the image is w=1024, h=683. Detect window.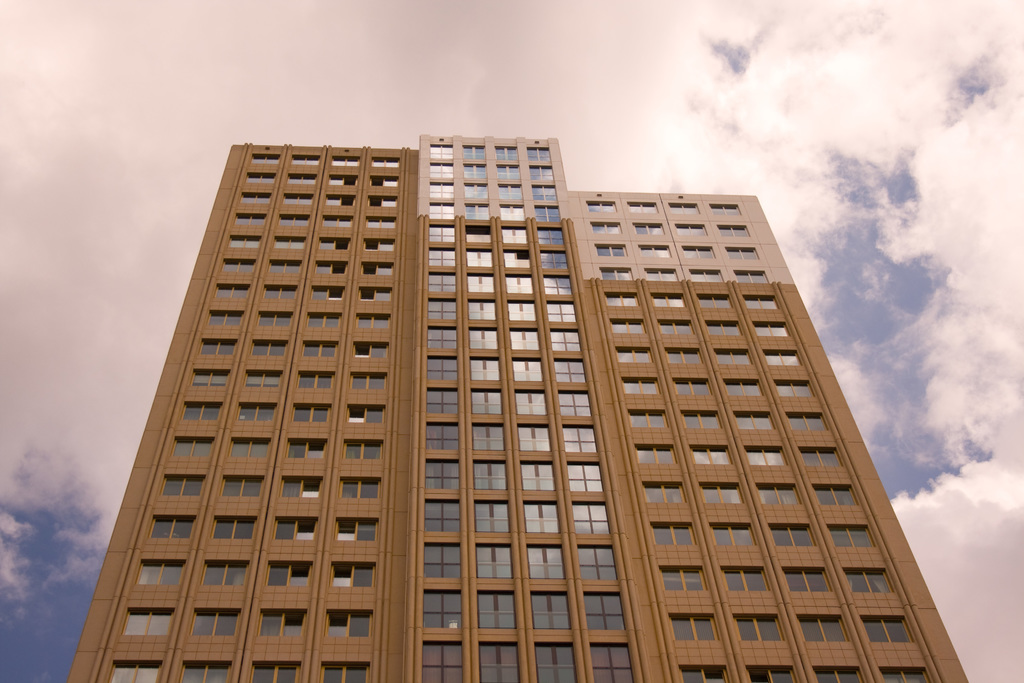
Detection: box(589, 199, 619, 212).
